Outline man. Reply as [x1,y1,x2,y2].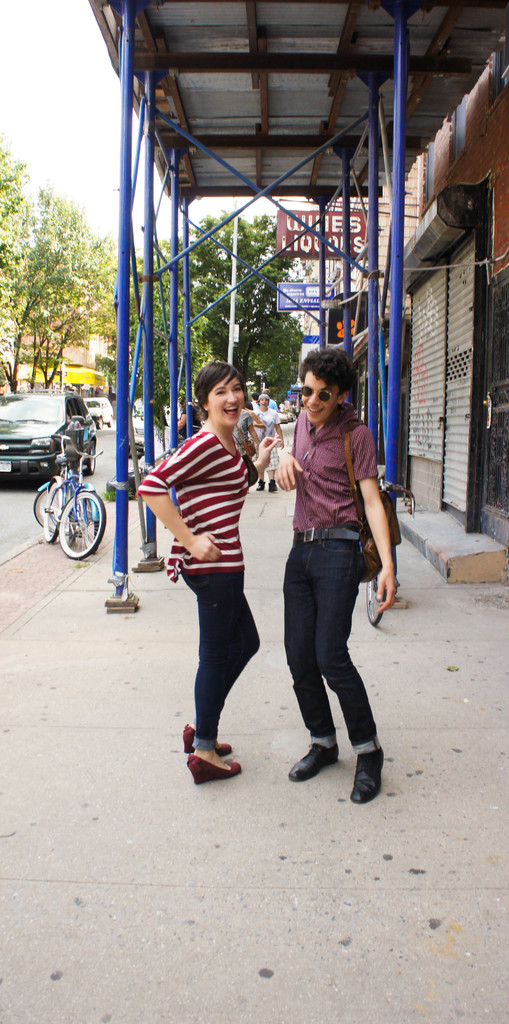
[177,394,200,447].
